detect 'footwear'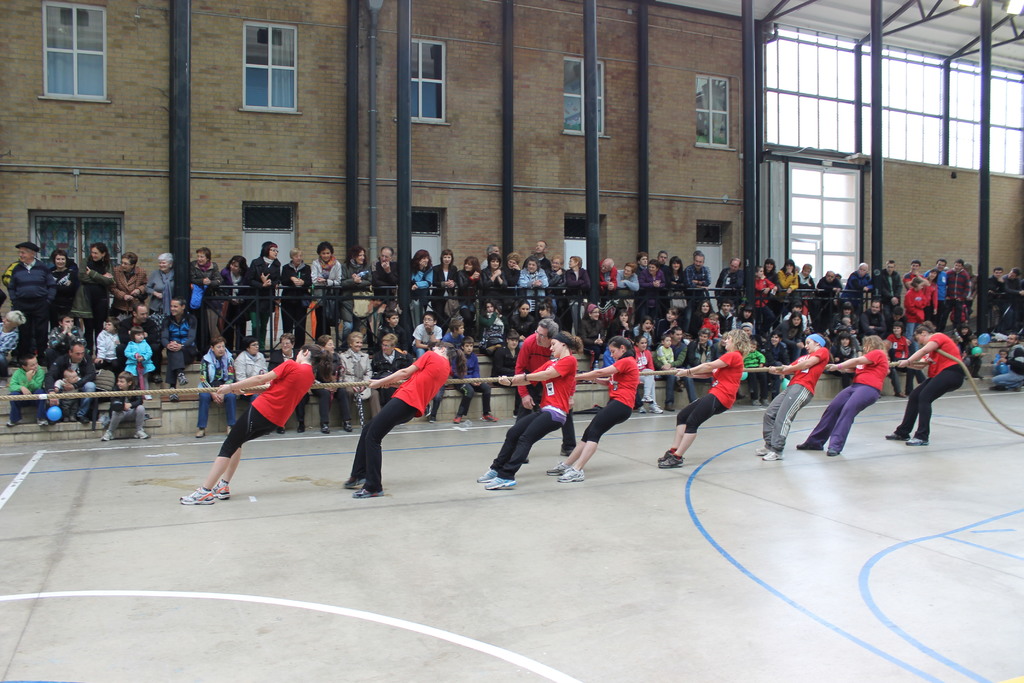
[646, 402, 659, 411]
